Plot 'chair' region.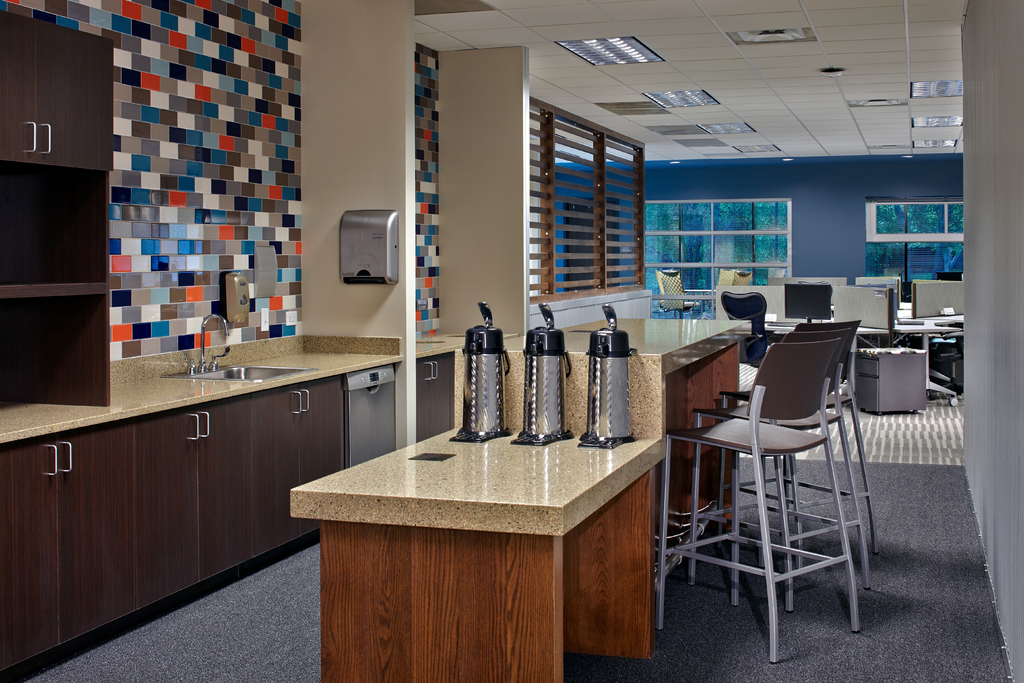
Plotted at [721,292,766,341].
